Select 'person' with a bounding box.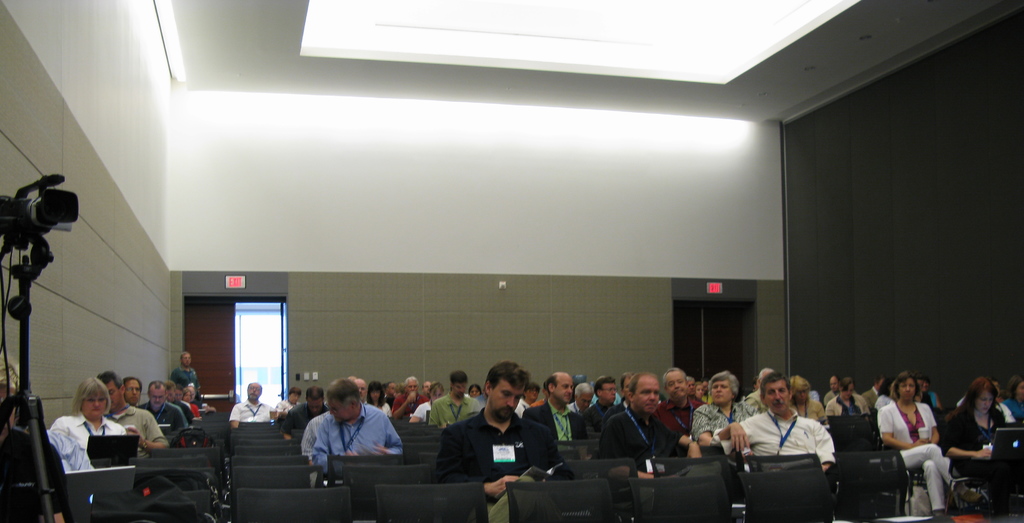
crop(565, 379, 598, 419).
